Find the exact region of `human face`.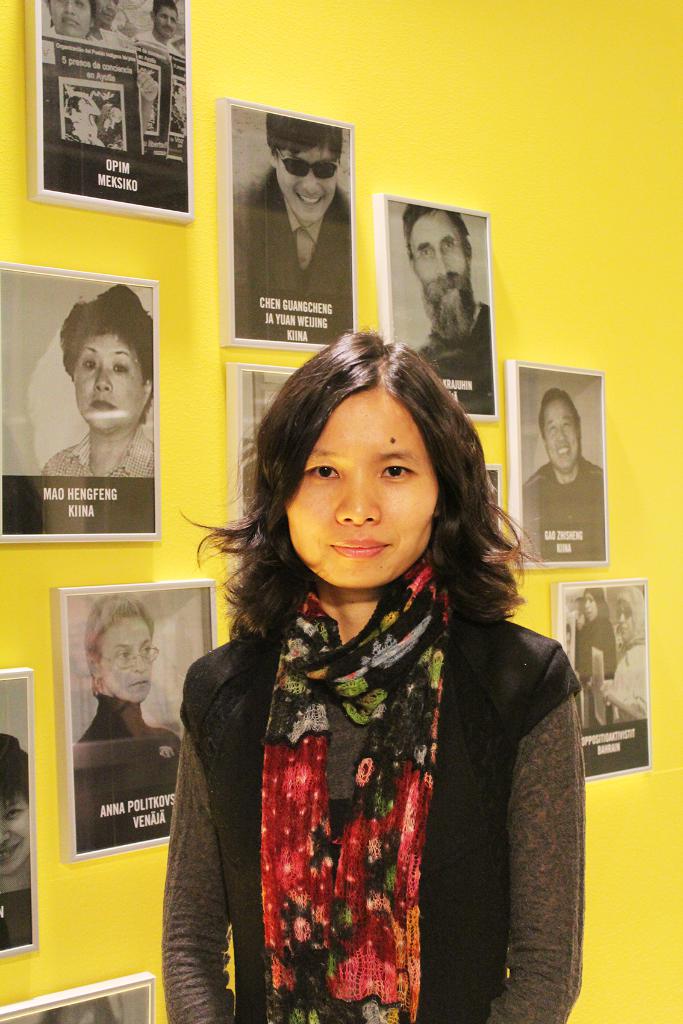
Exact region: box=[47, 0, 91, 35].
